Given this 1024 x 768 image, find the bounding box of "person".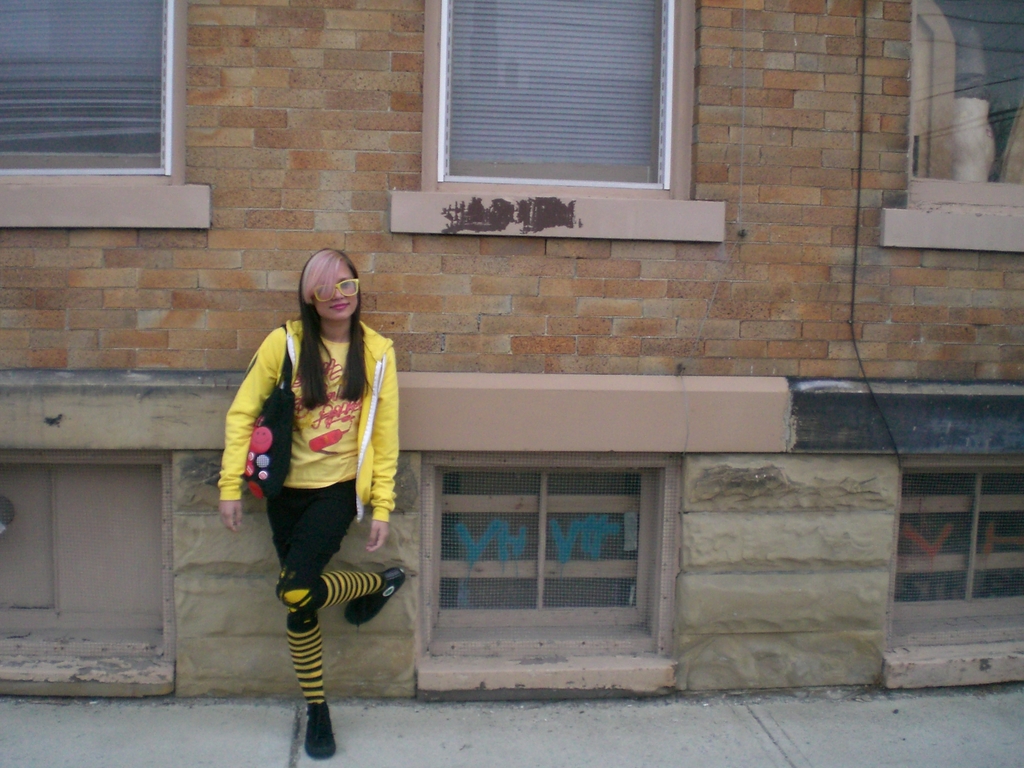
{"left": 215, "top": 244, "right": 408, "bottom": 752}.
